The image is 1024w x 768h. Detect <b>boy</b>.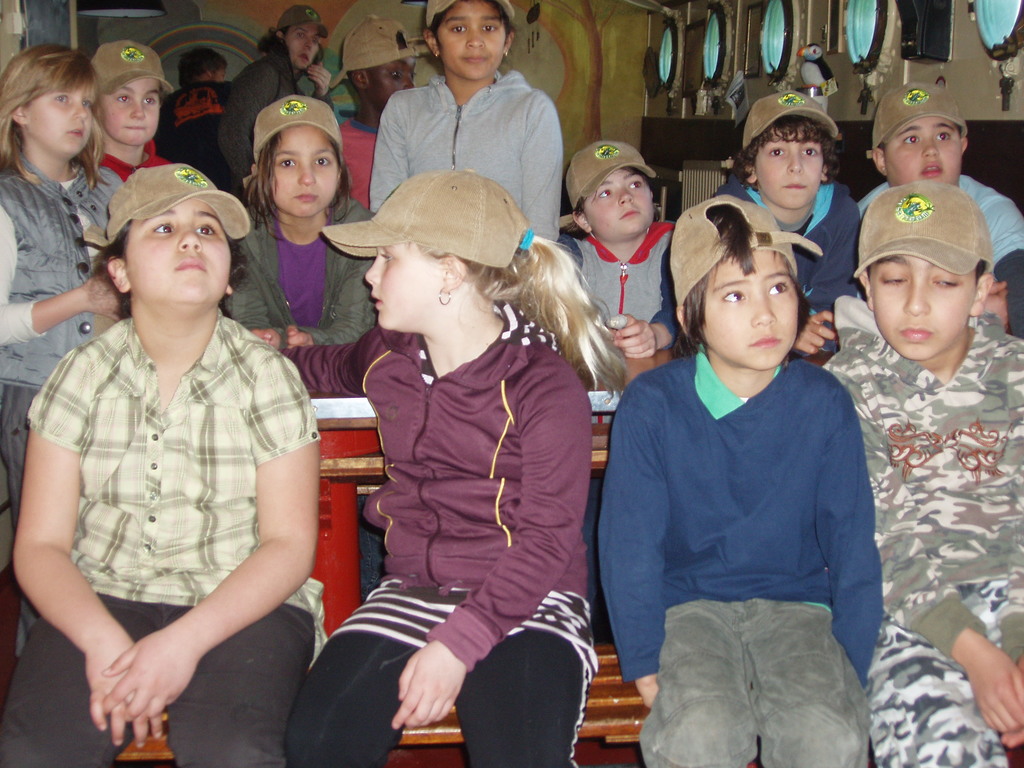
Detection: detection(0, 159, 318, 767).
